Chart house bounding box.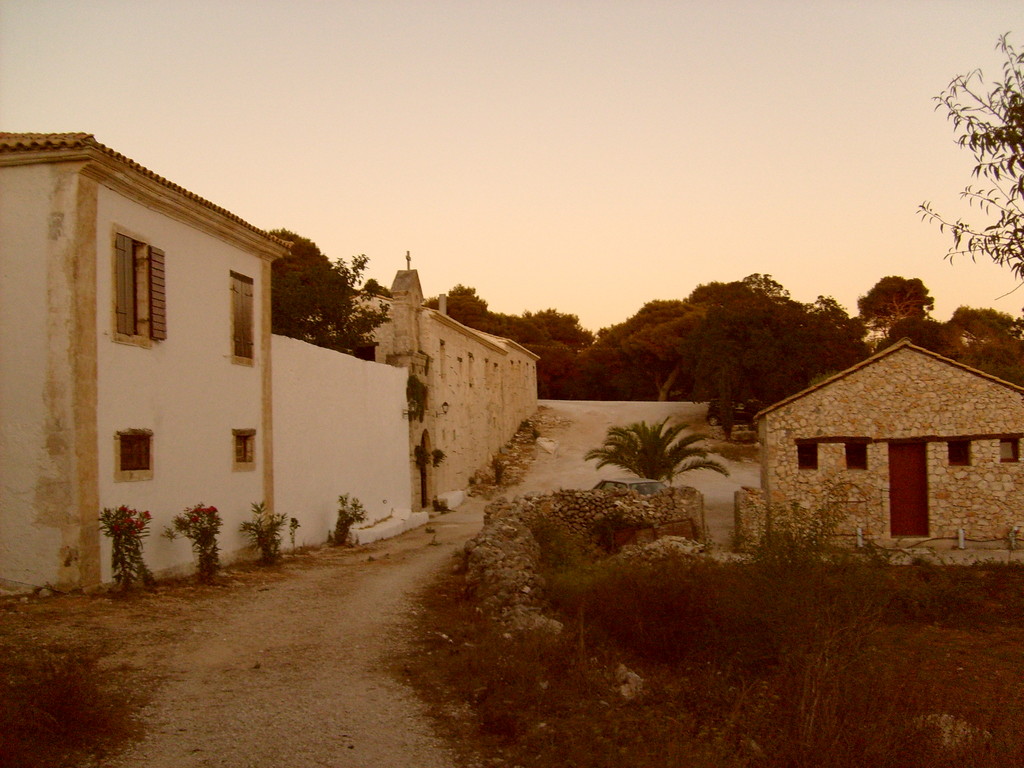
Charted: pyautogui.locateOnScreen(753, 308, 1023, 580).
